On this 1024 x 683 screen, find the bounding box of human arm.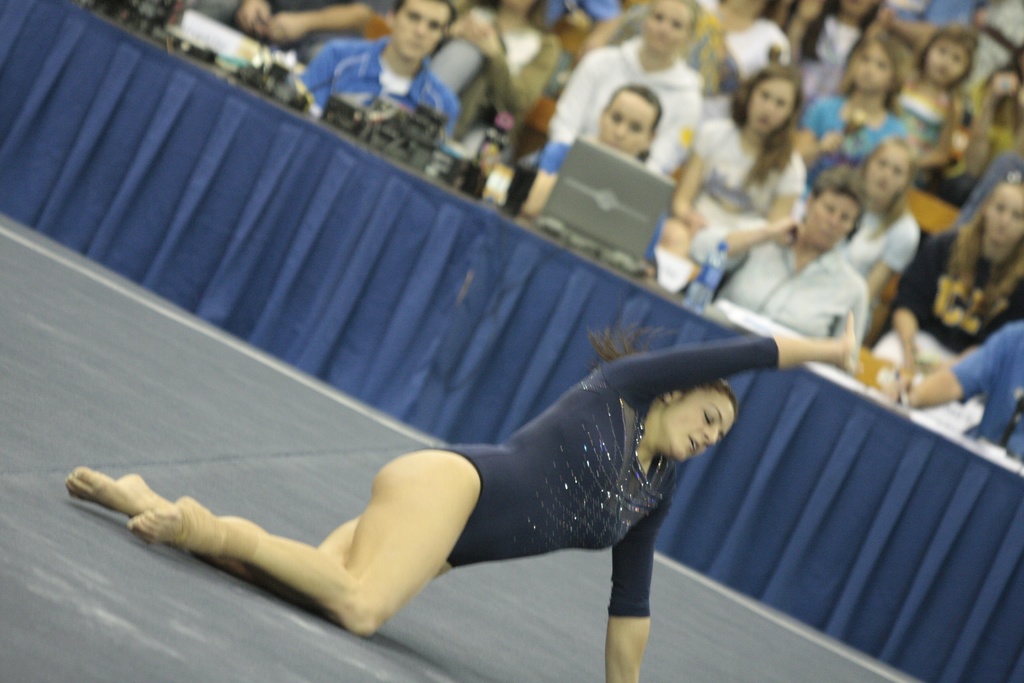
Bounding box: bbox=[271, 0, 373, 45].
